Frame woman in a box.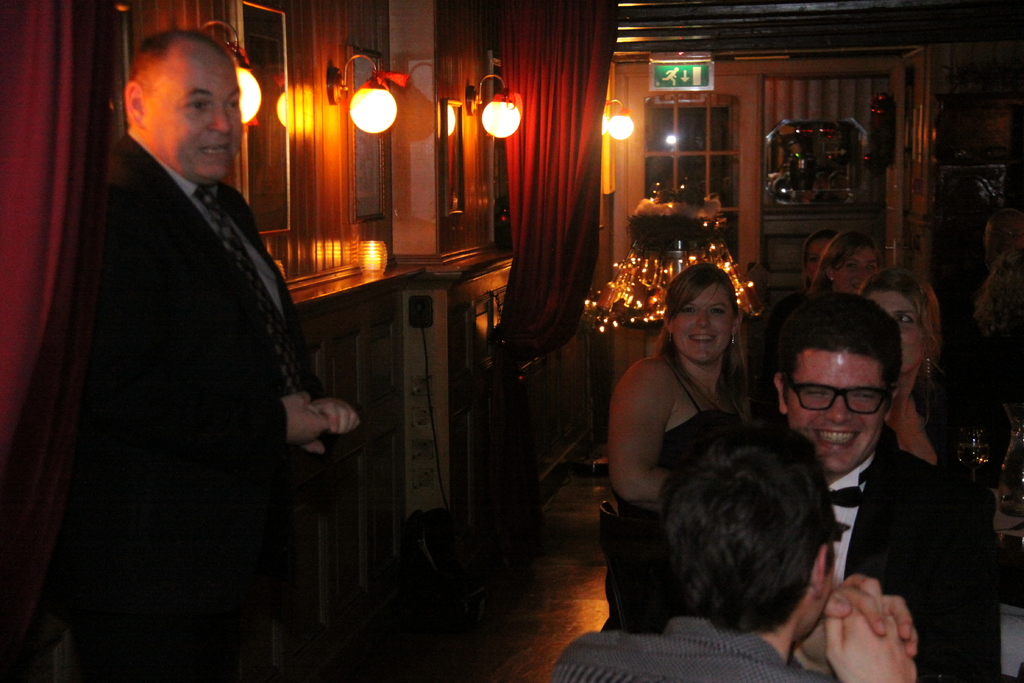
{"left": 978, "top": 252, "right": 1023, "bottom": 516}.
